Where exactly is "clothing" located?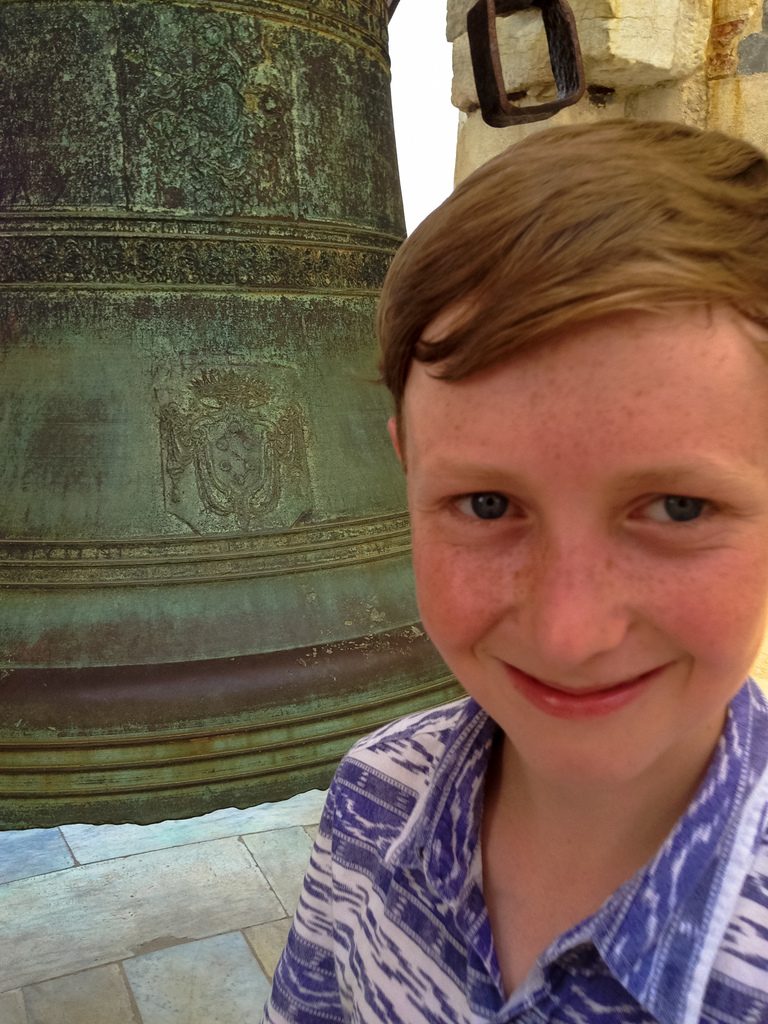
Its bounding box is (255,641,767,1013).
